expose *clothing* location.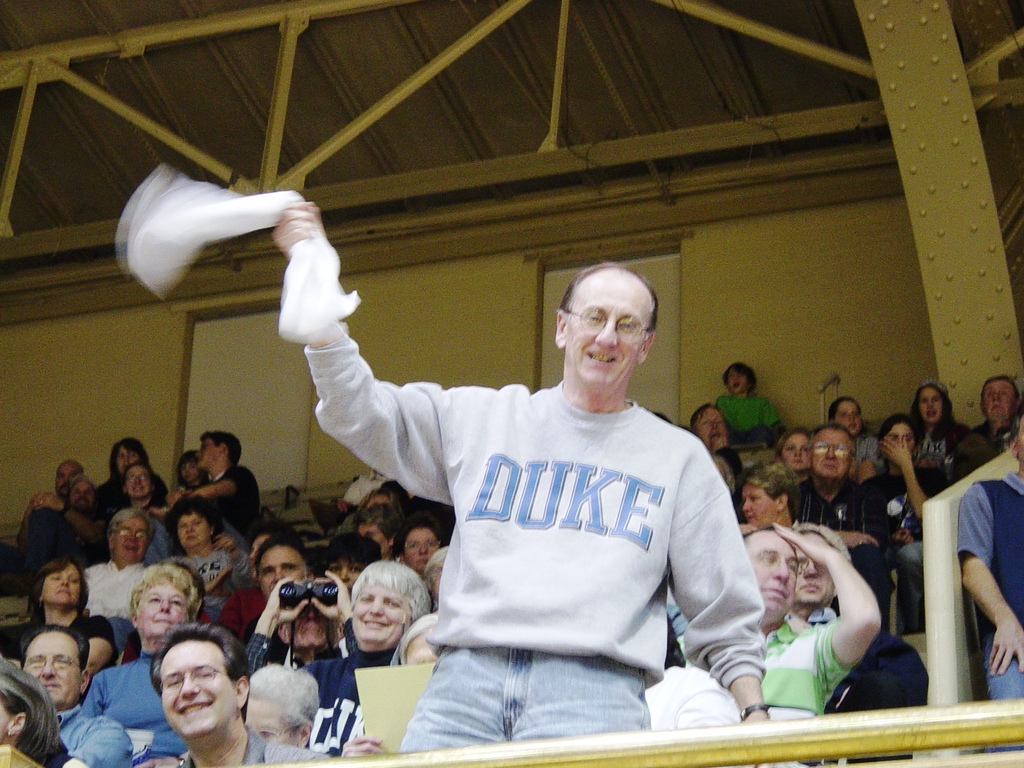
Exposed at <region>181, 722, 326, 765</region>.
